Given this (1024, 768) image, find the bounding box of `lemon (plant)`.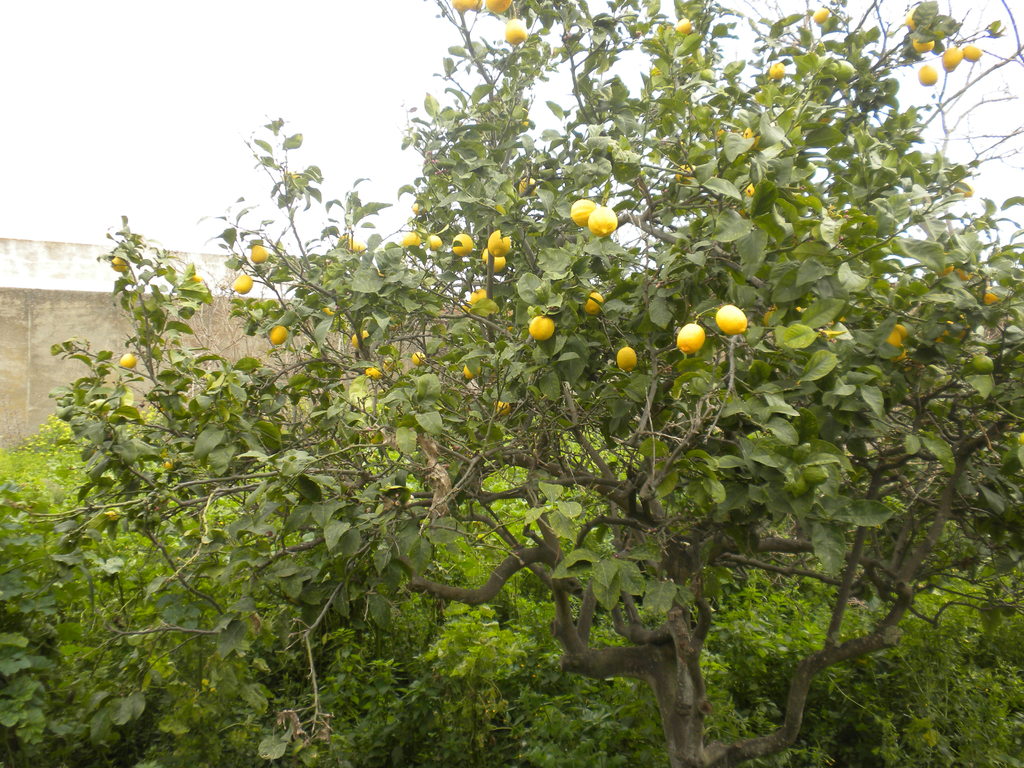
[left=481, top=250, right=508, bottom=268].
